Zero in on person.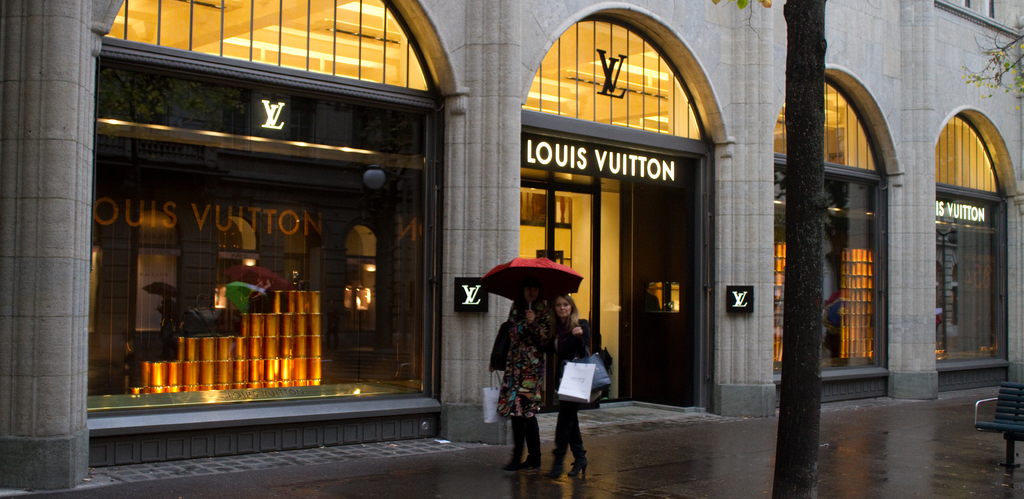
Zeroed in: bbox=(553, 293, 600, 471).
